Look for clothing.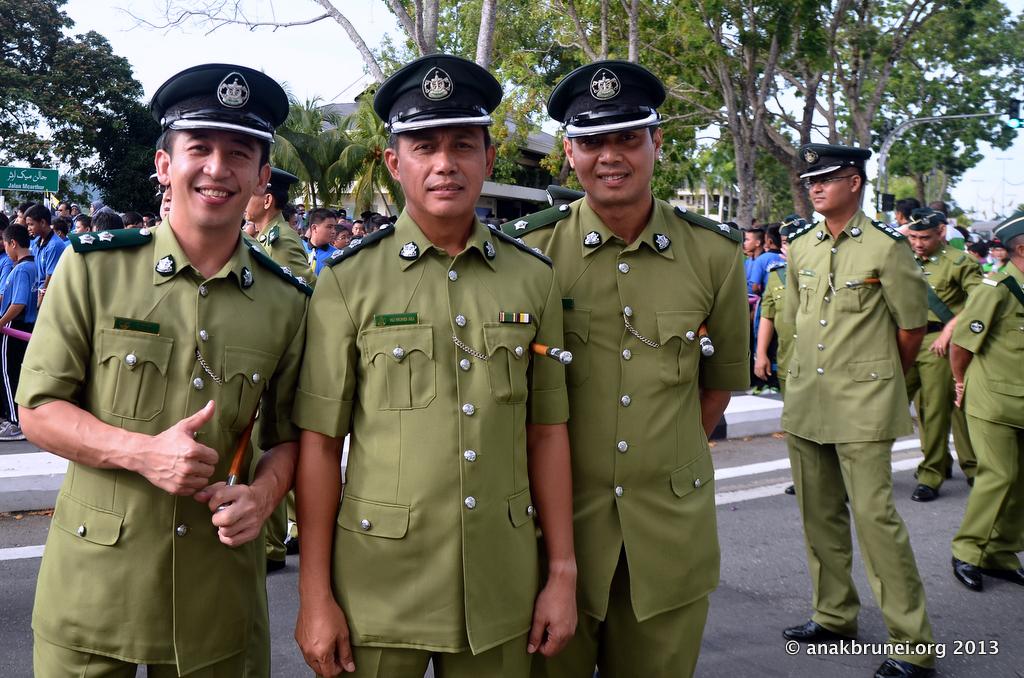
Found: pyautogui.locateOnScreen(760, 253, 789, 319).
